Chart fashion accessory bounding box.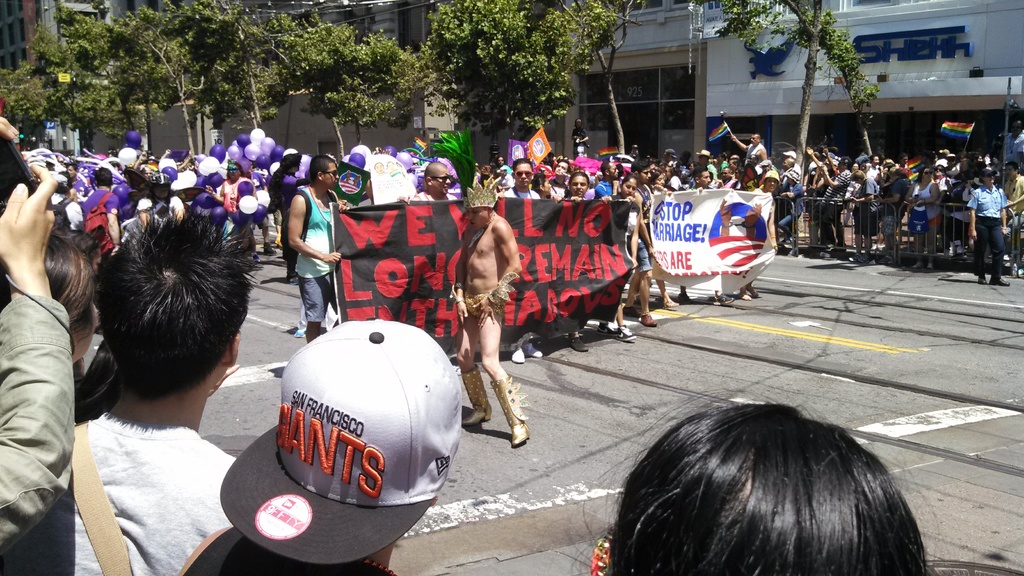
Charted: x1=488 y1=373 x2=532 y2=443.
